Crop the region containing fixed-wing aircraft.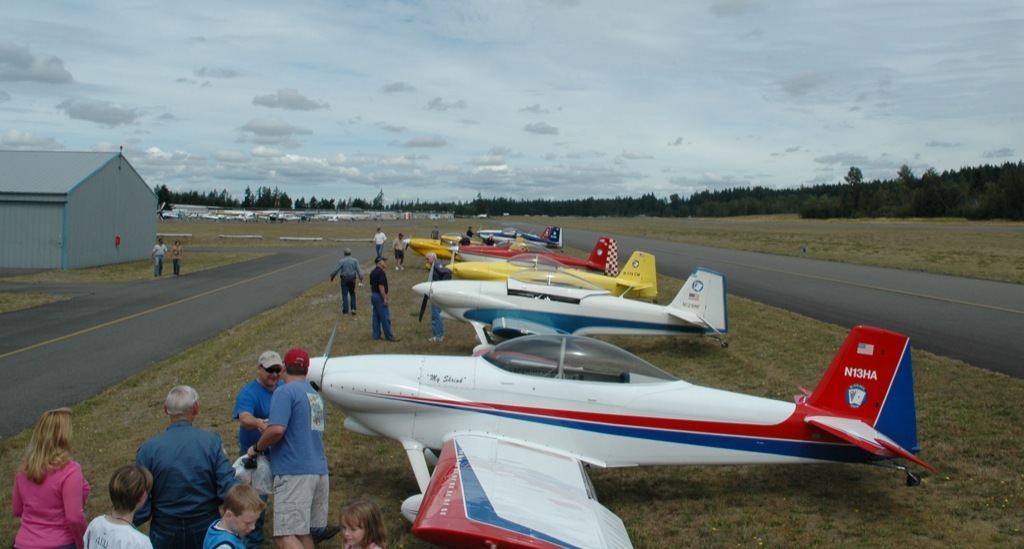
Crop region: [x1=476, y1=226, x2=566, y2=249].
